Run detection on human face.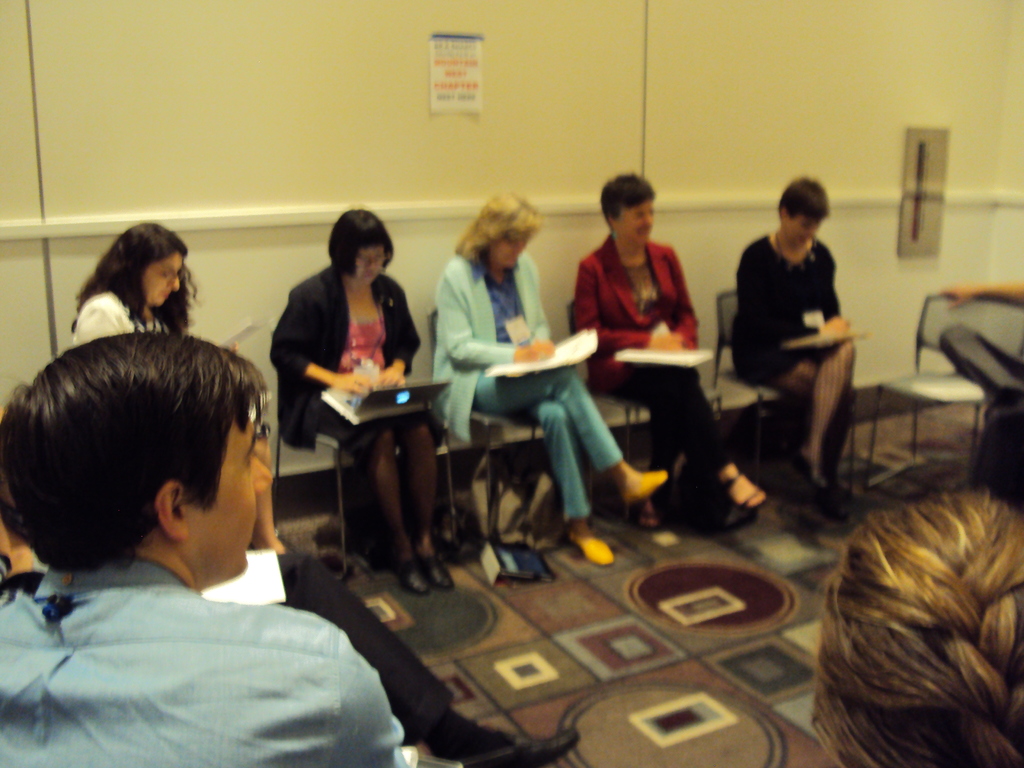
Result: (490, 236, 531, 264).
